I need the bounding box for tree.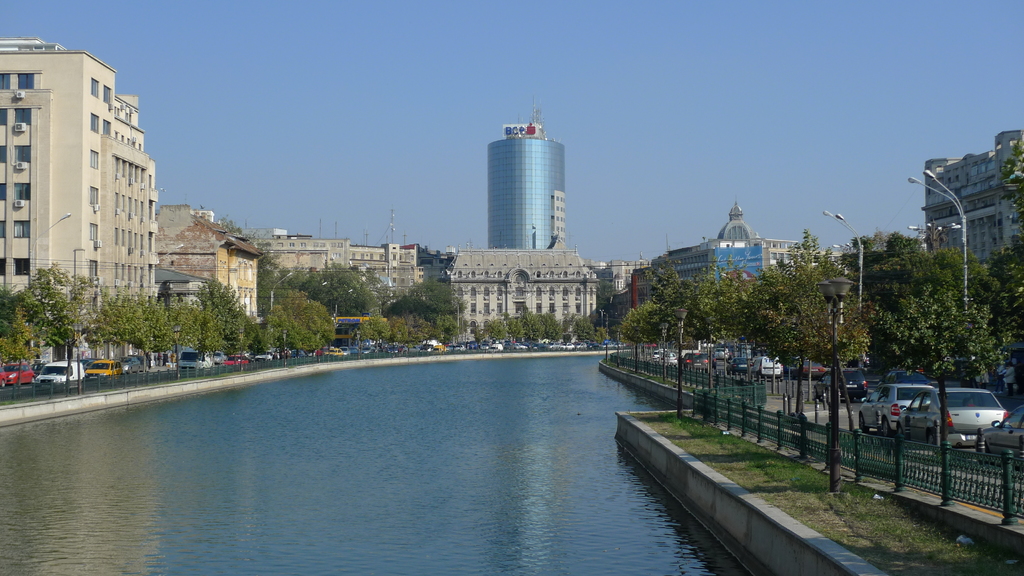
Here it is: bbox=(739, 227, 879, 461).
